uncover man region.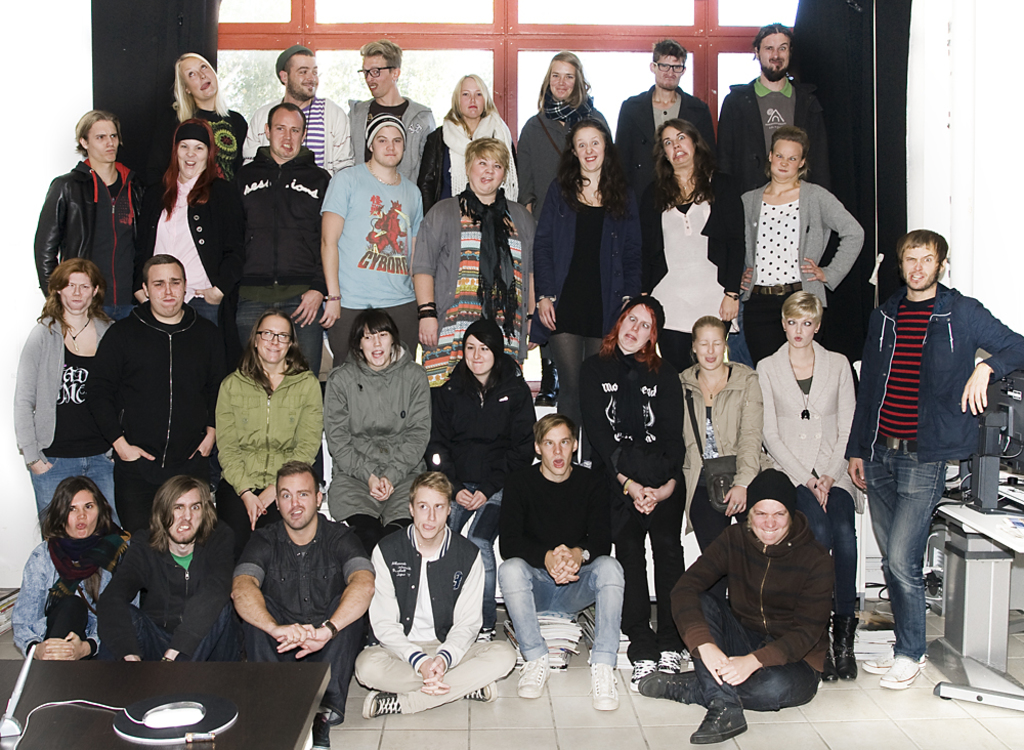
Uncovered: BBox(230, 102, 332, 499).
